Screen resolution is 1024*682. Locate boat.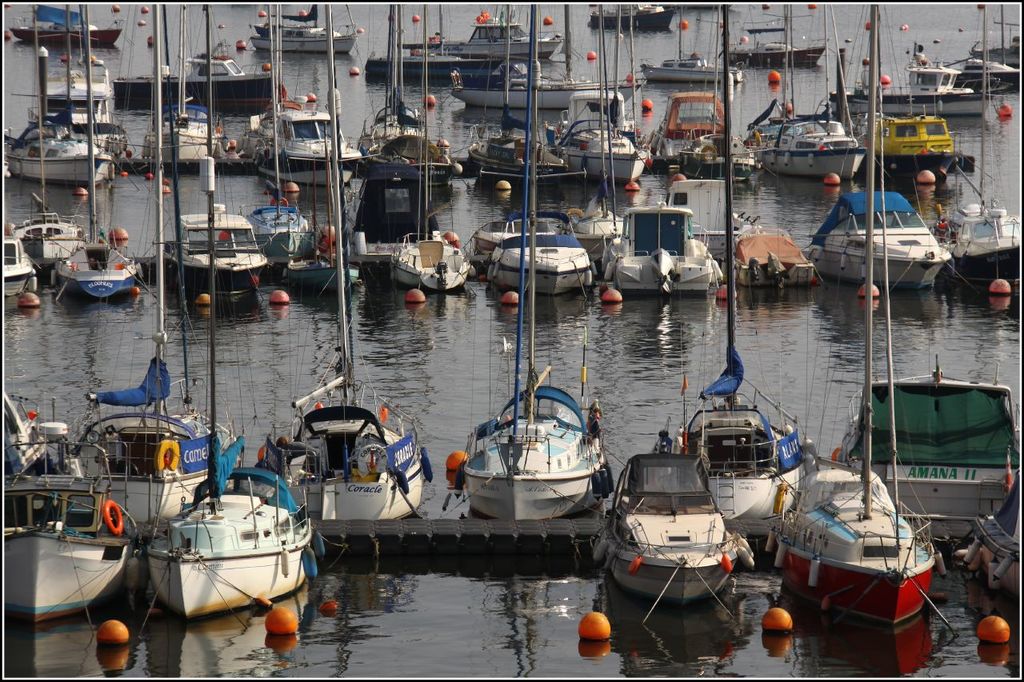
bbox=(589, 409, 779, 640).
